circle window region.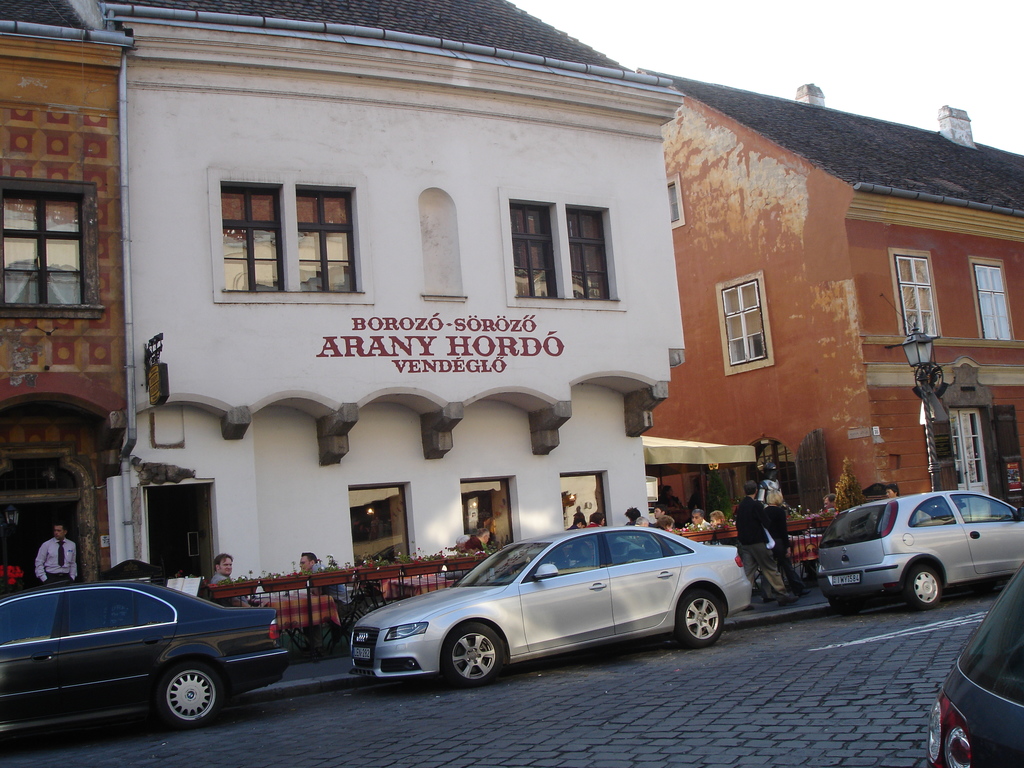
Region: l=668, t=179, r=681, b=226.
